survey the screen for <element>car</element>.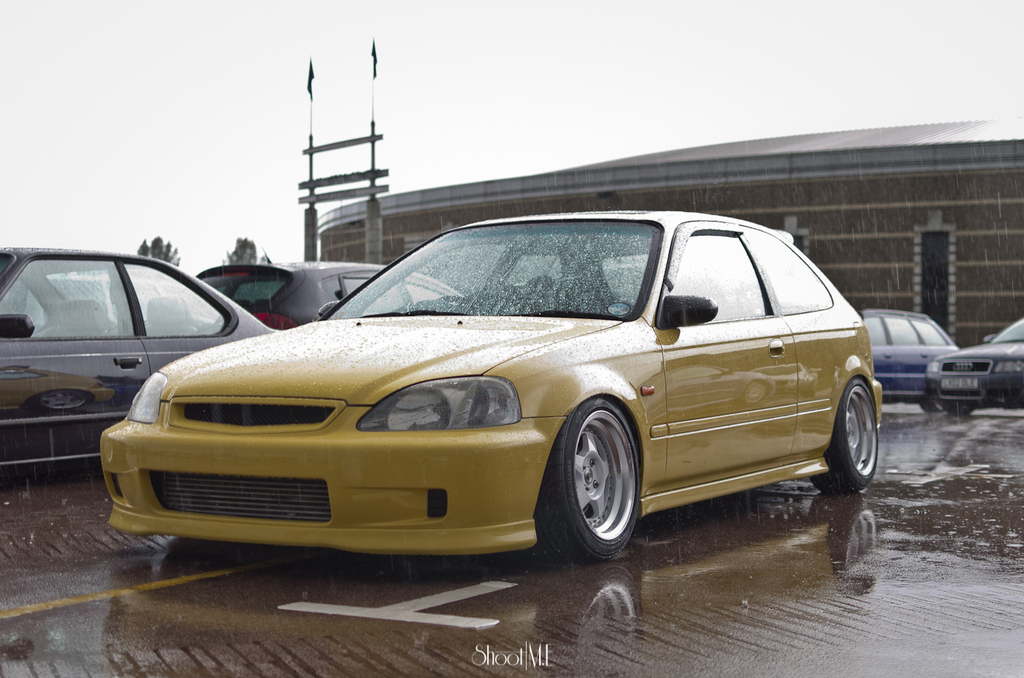
Survey found: locate(96, 203, 884, 575).
